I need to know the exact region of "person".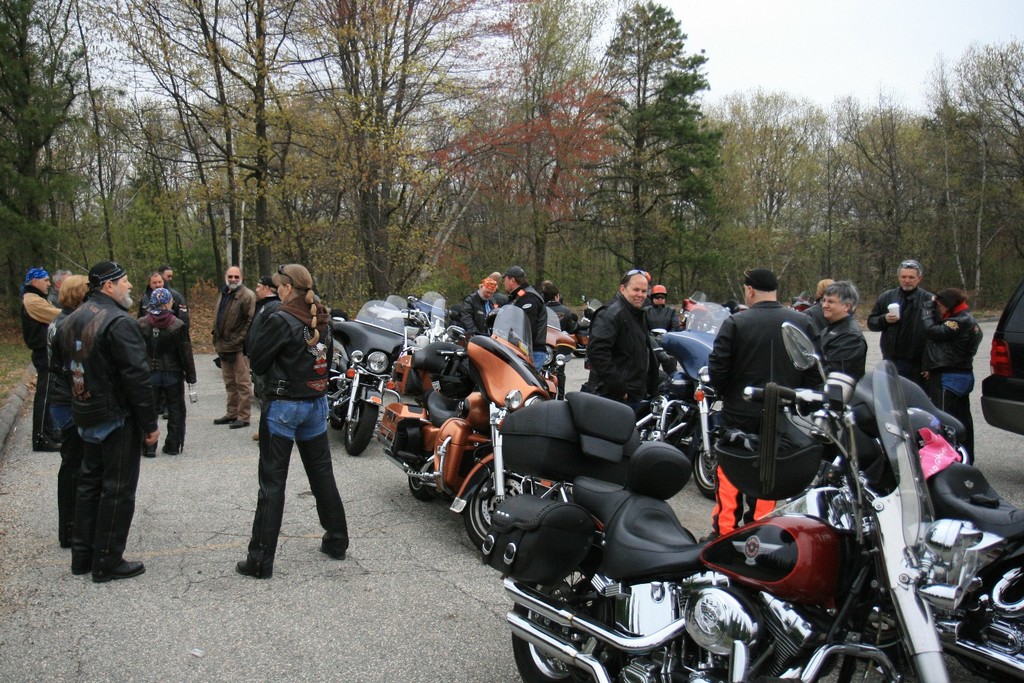
Region: 782,268,830,339.
